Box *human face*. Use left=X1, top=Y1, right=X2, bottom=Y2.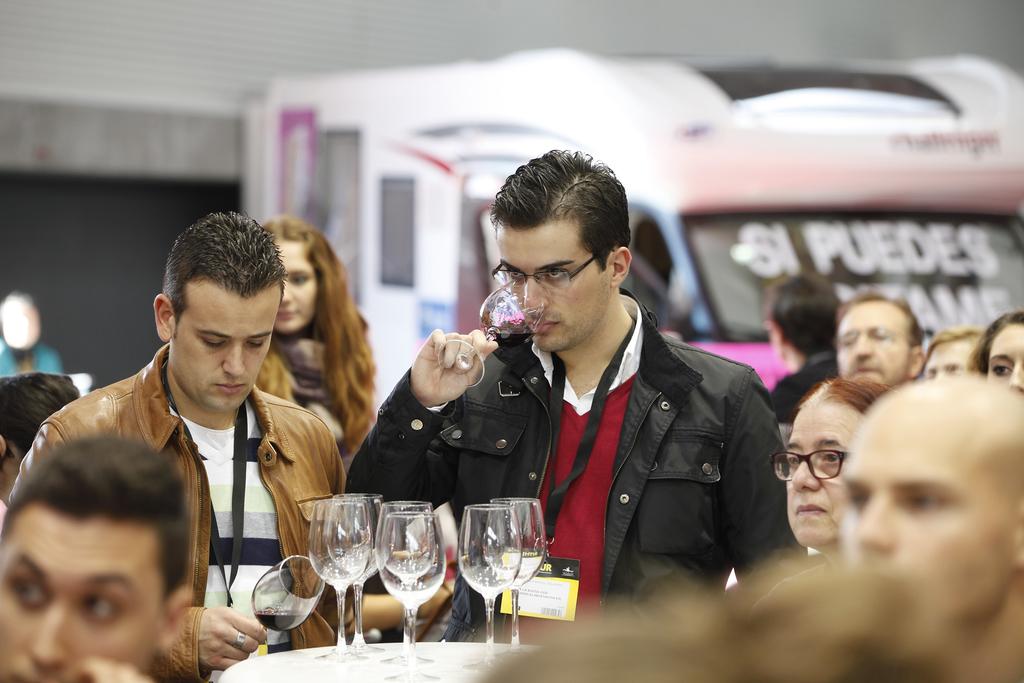
left=999, top=317, right=1023, bottom=404.
